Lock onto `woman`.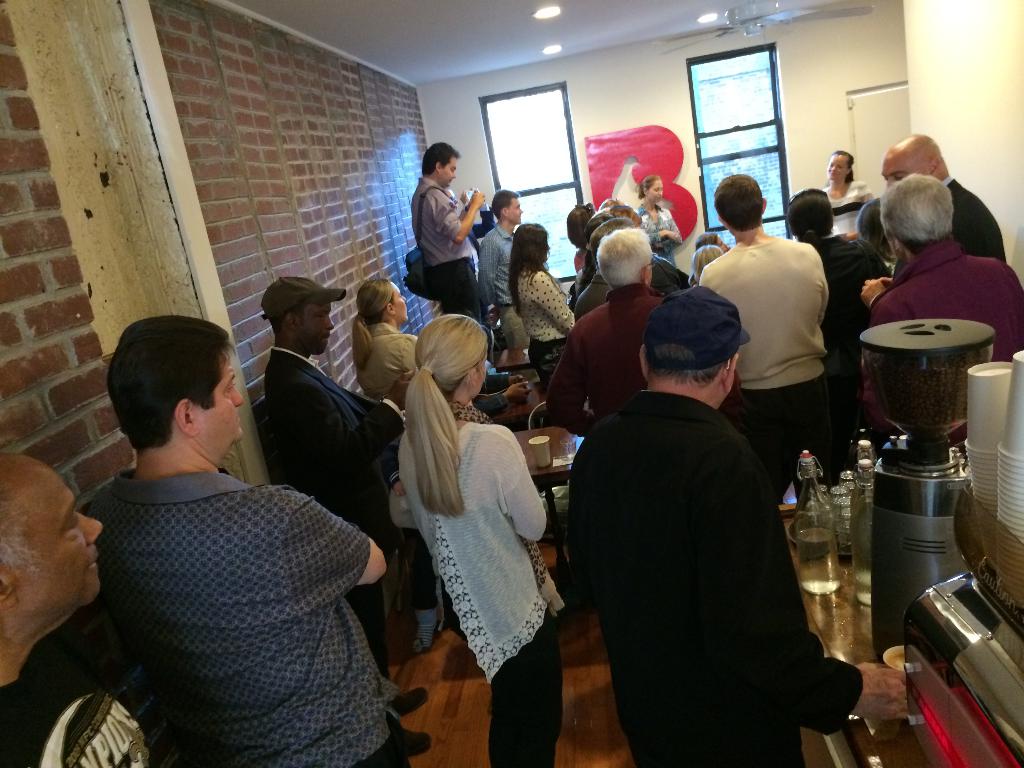
Locked: <bbox>390, 308, 569, 767</bbox>.
